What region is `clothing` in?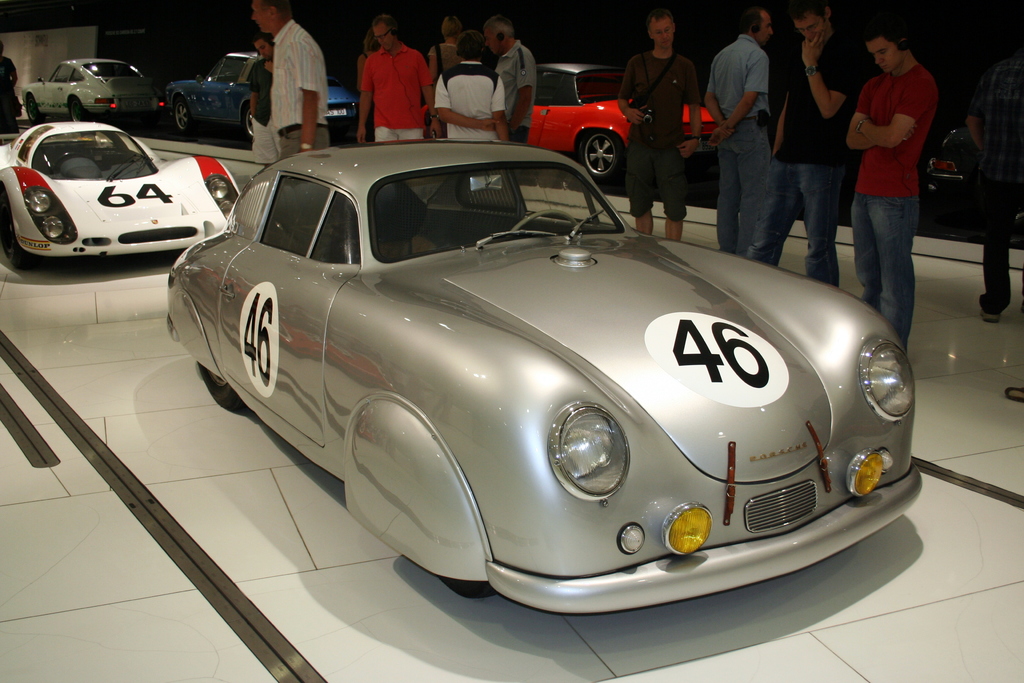
rect(853, 58, 940, 355).
